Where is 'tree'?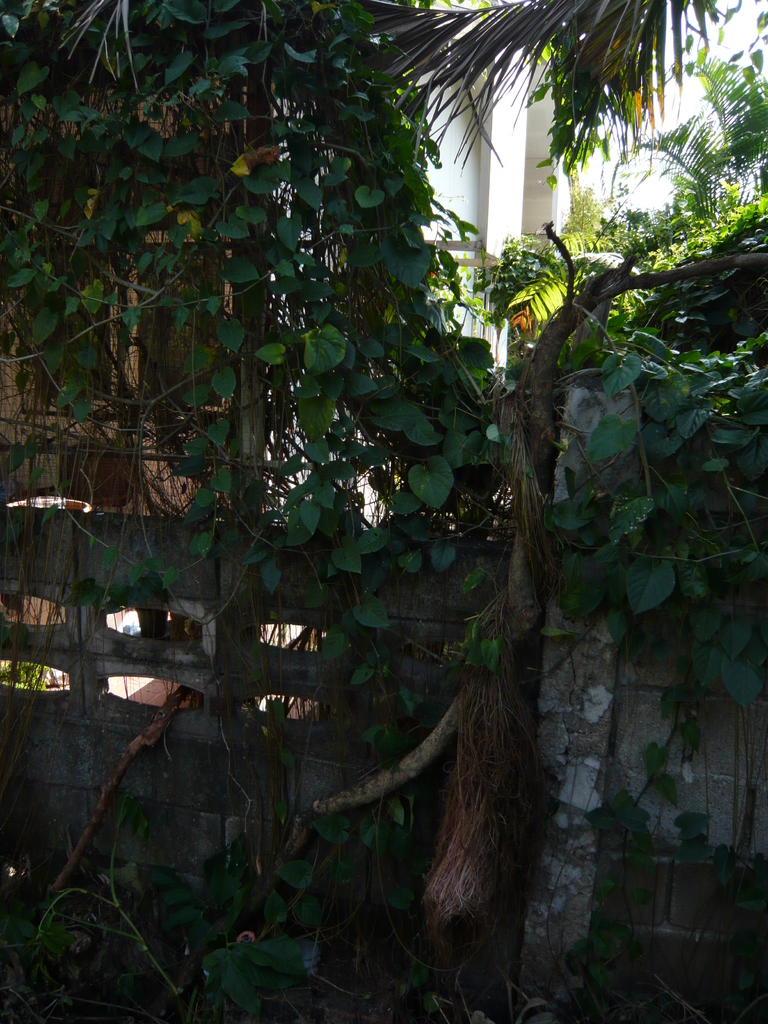
x1=0, y1=0, x2=504, y2=984.
